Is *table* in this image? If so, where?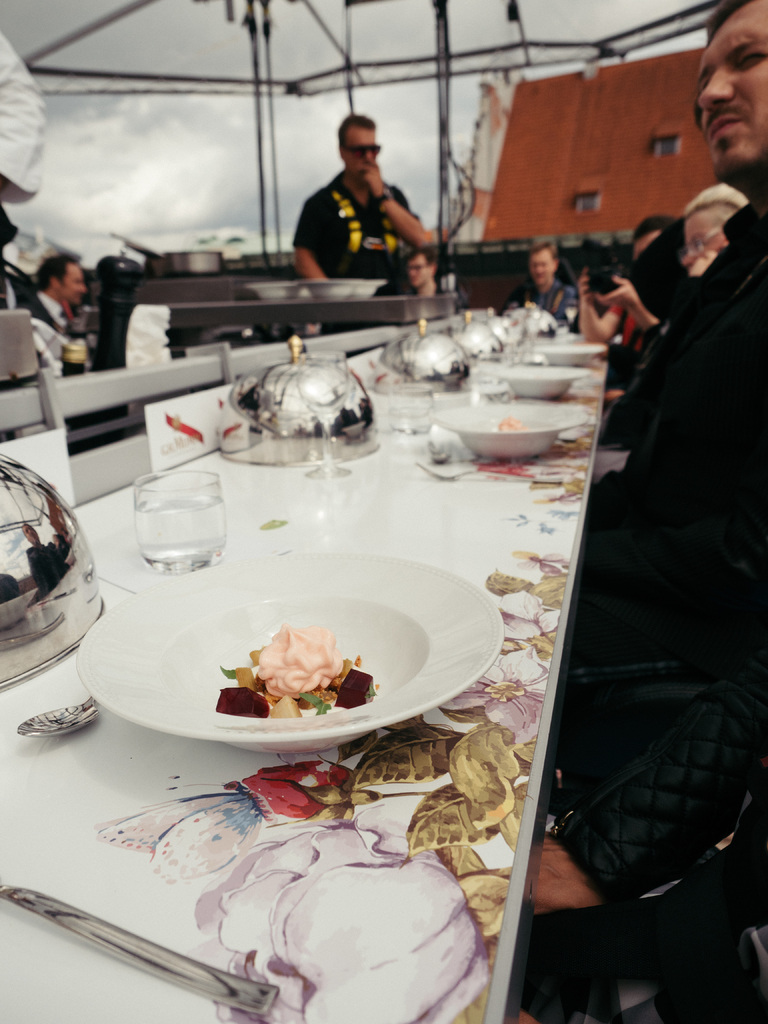
Yes, at 0:268:649:1023.
